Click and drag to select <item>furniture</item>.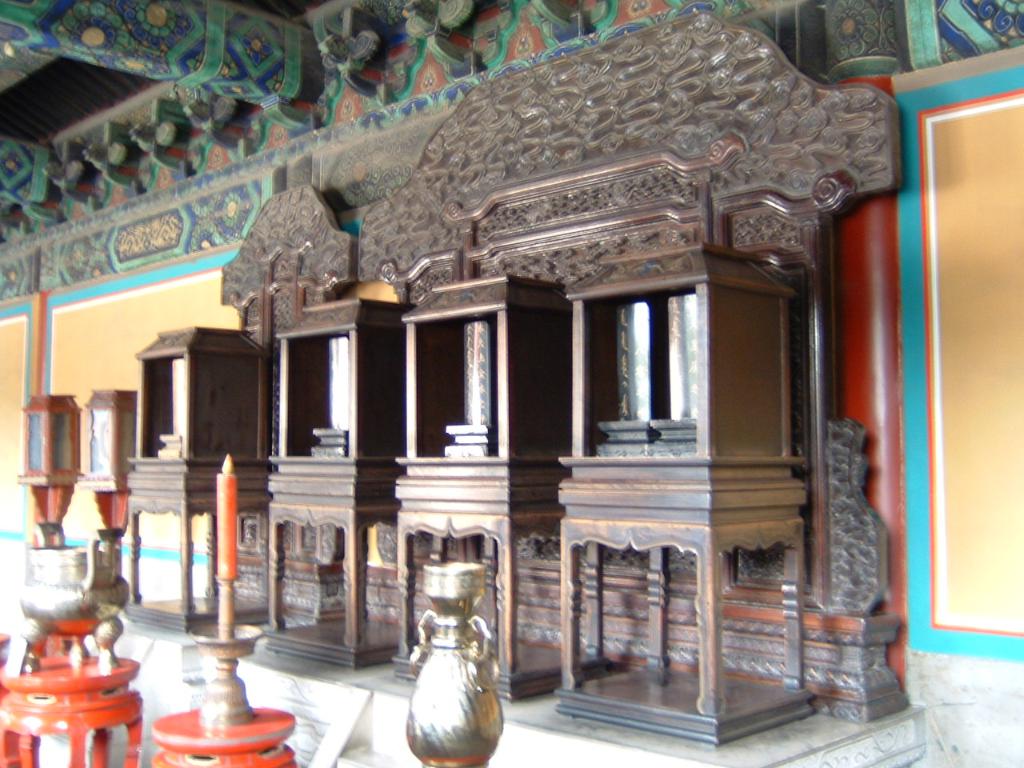
Selection: [x1=122, y1=323, x2=269, y2=638].
